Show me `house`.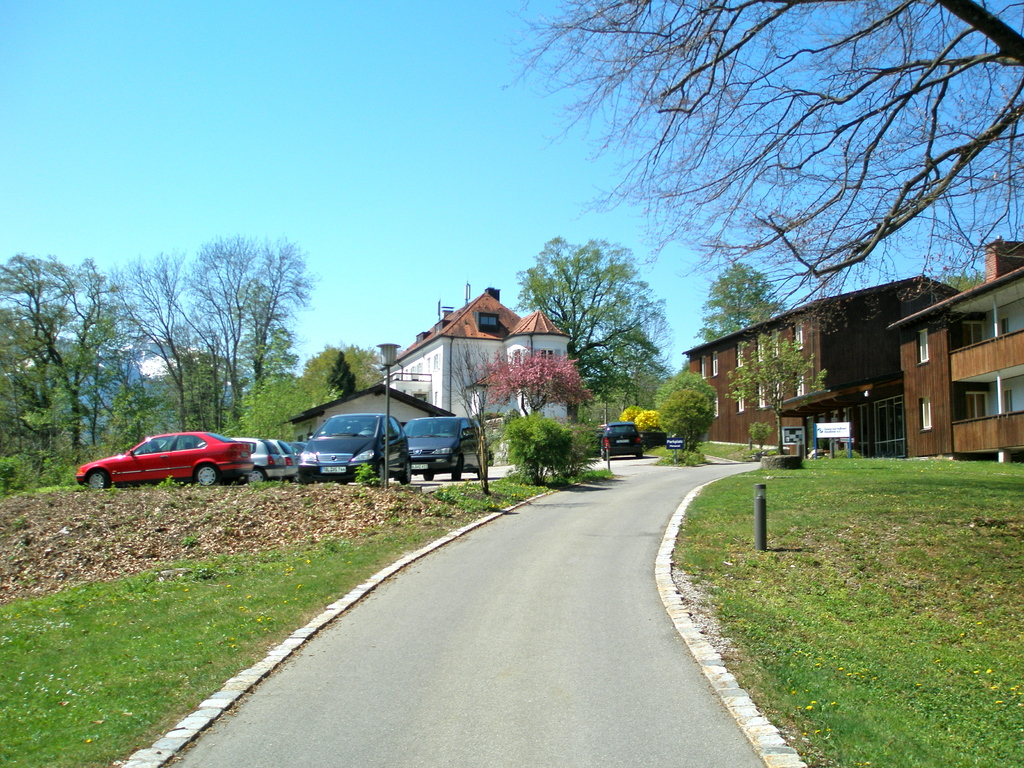
`house` is here: rect(672, 267, 940, 456).
